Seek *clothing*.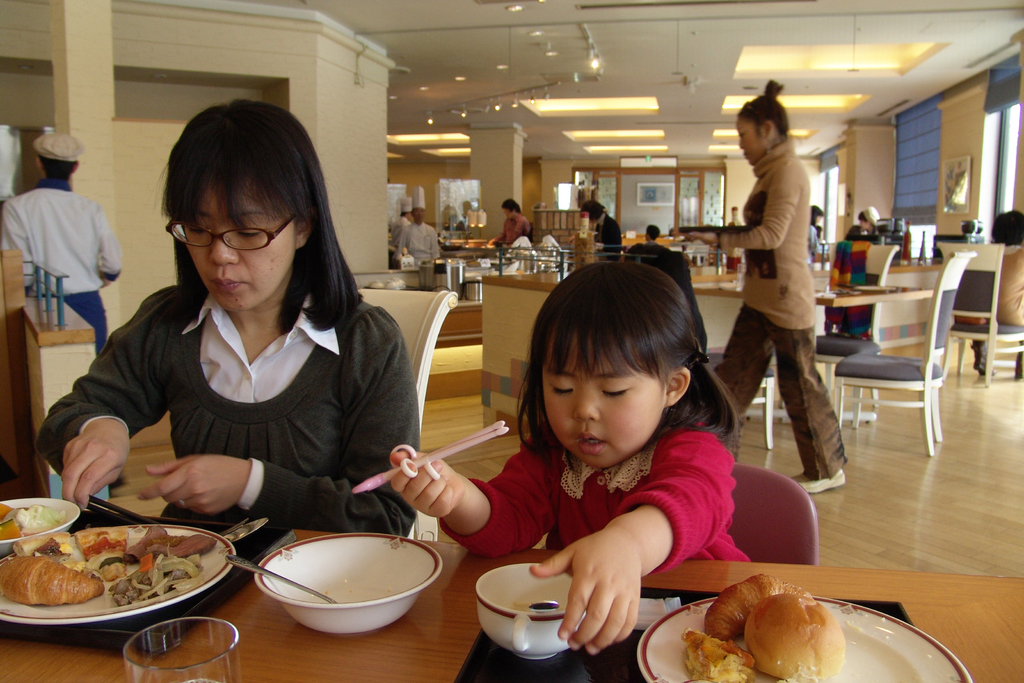
0:184:114:369.
